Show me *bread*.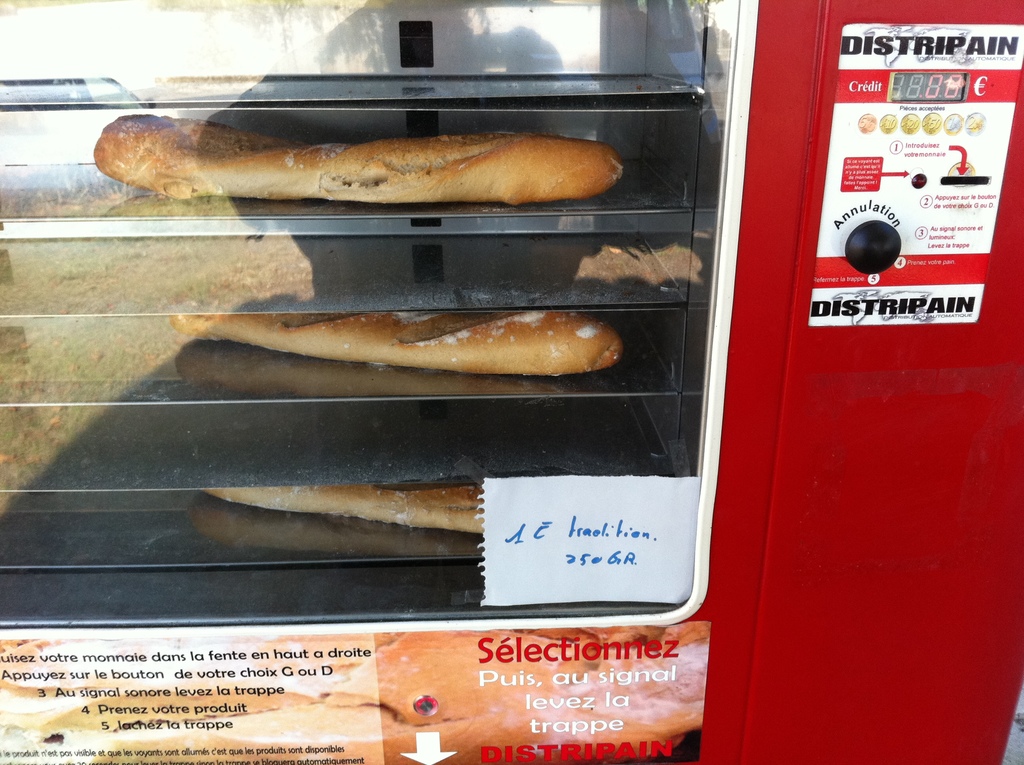
*bread* is here: region(168, 310, 627, 372).
